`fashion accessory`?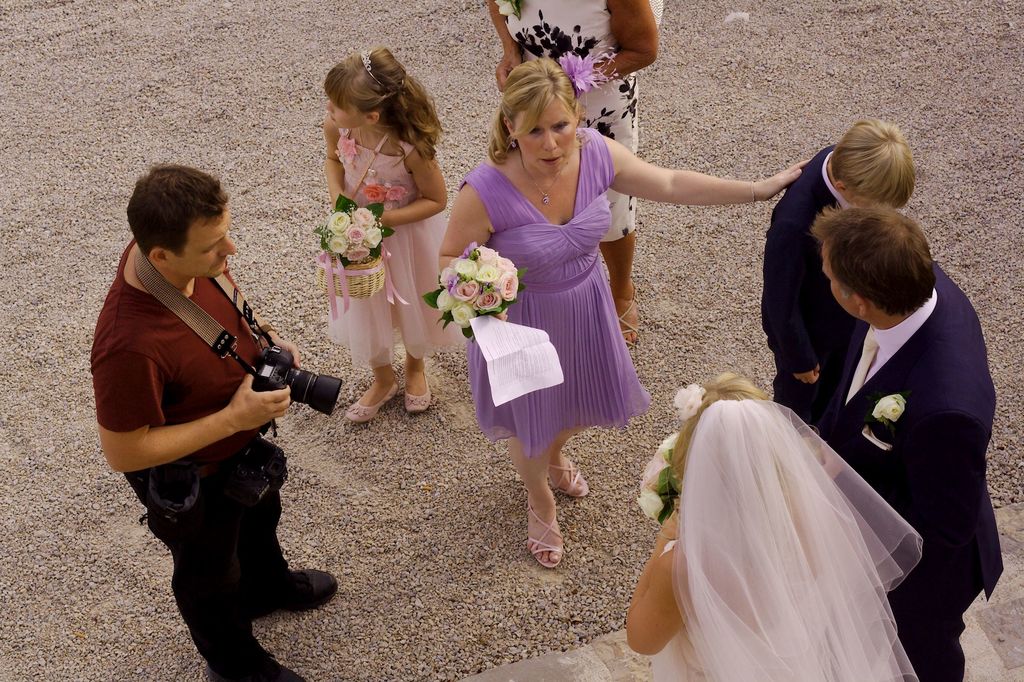
(x1=546, y1=466, x2=592, y2=498)
